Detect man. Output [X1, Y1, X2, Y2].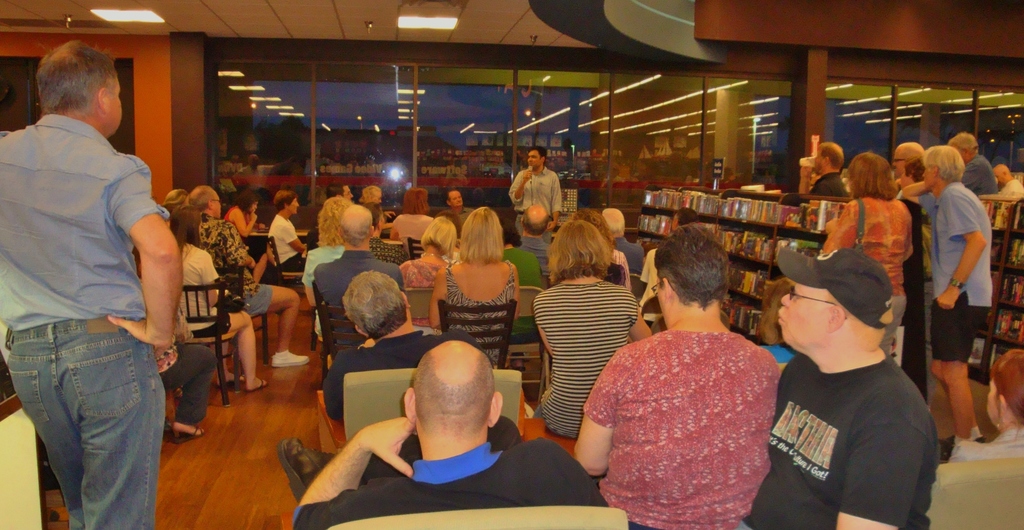
[904, 120, 1003, 201].
